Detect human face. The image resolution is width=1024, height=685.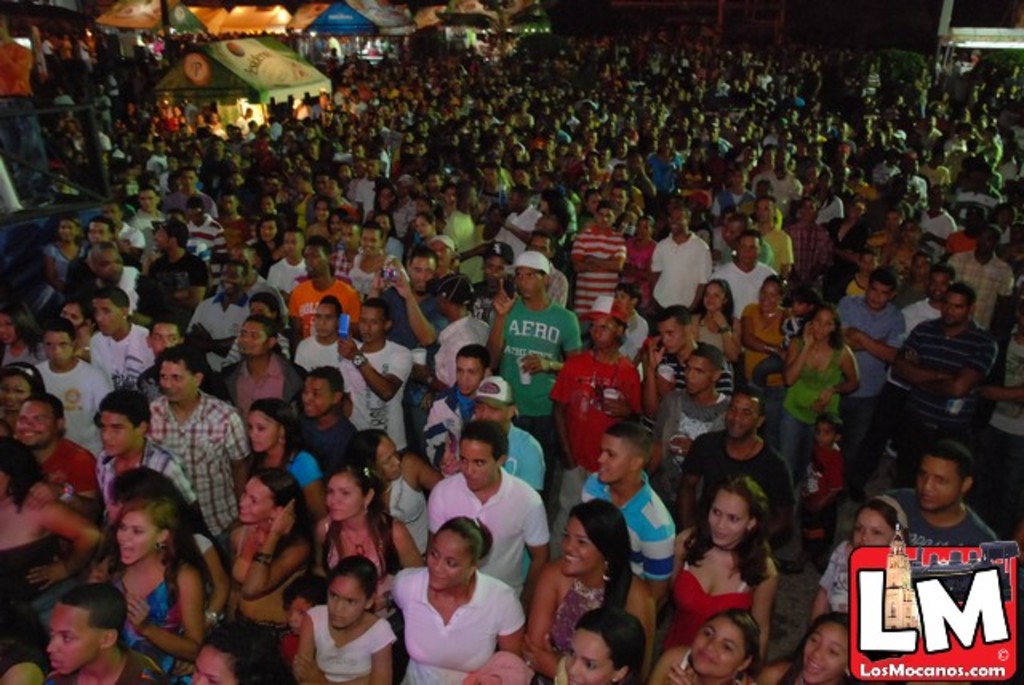
detection(154, 320, 178, 351).
